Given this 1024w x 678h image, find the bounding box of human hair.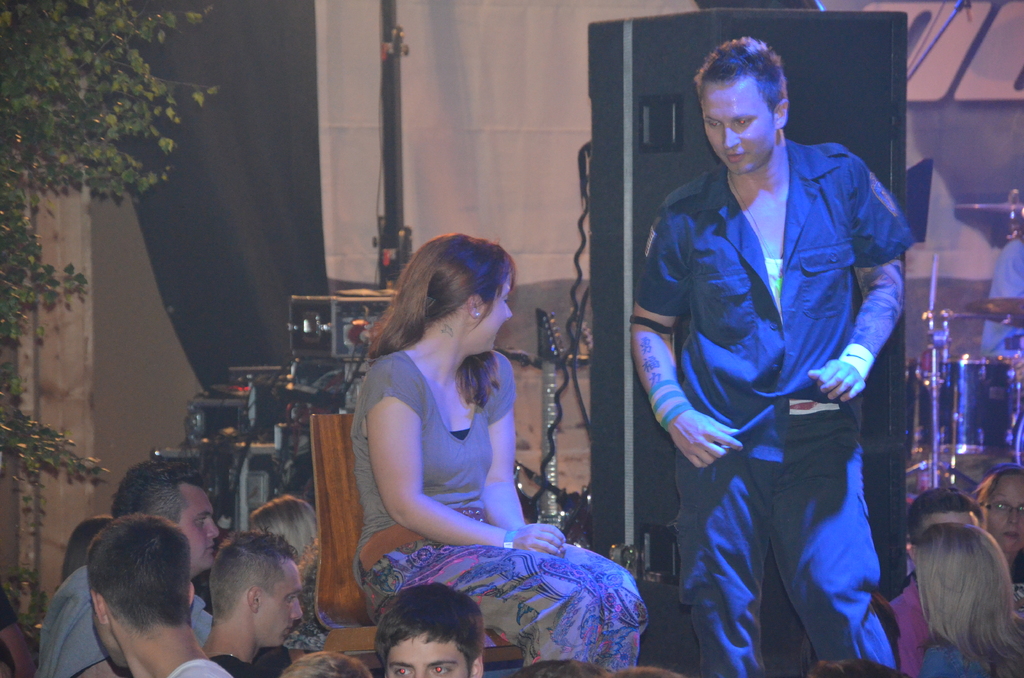
detection(915, 521, 1023, 677).
